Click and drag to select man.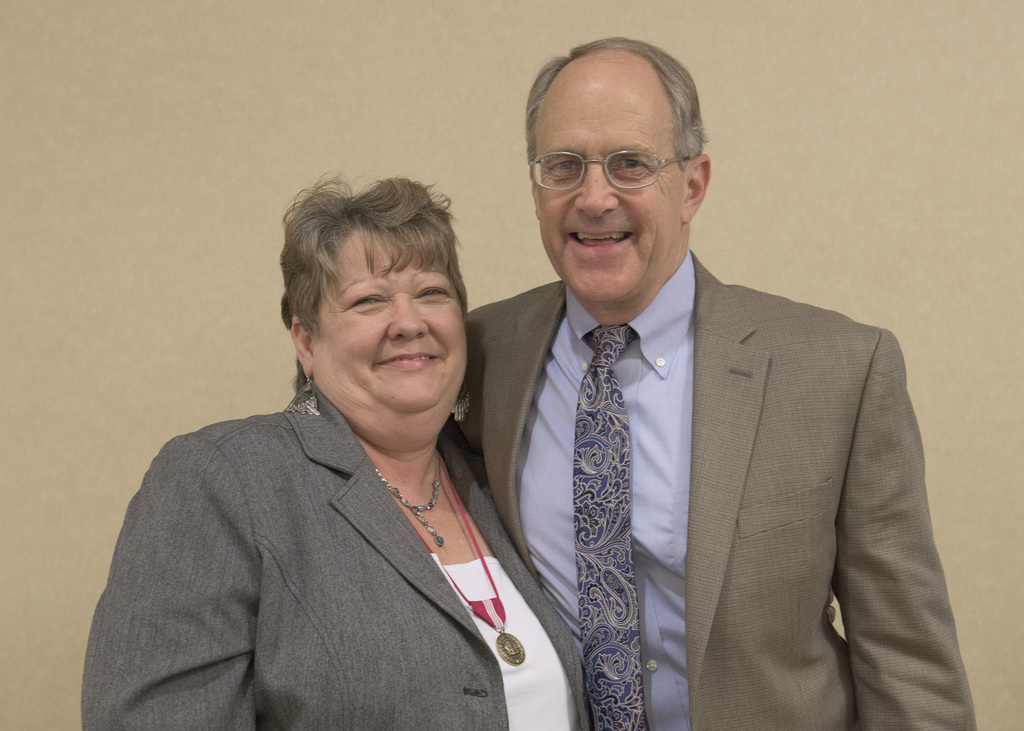
Selection: <bbox>447, 17, 977, 721</bbox>.
